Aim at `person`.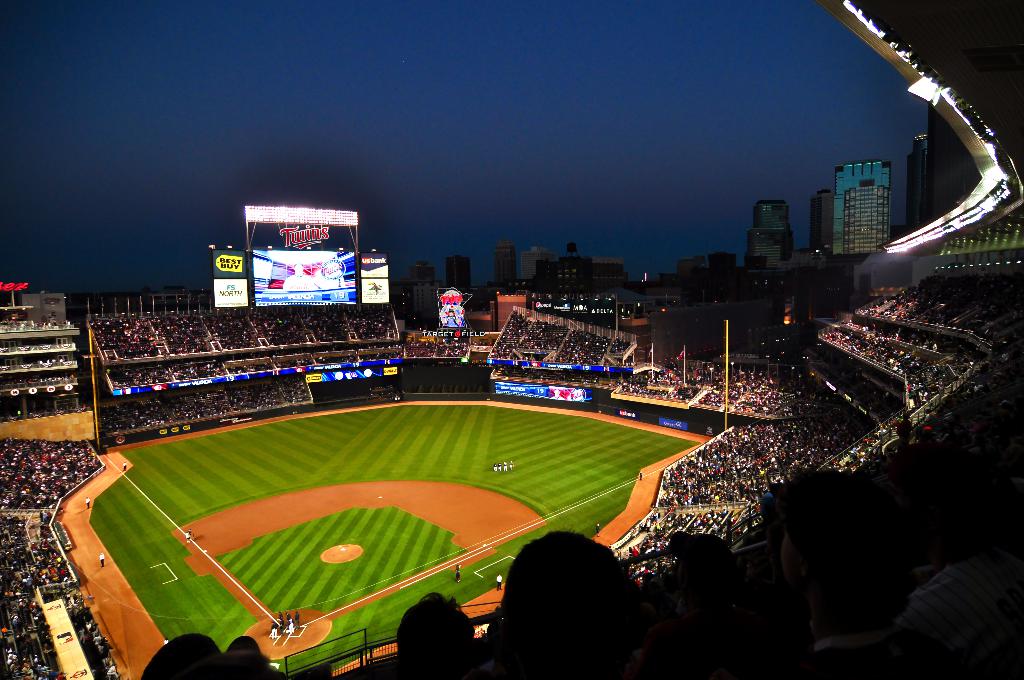
Aimed at (495, 573, 502, 590).
